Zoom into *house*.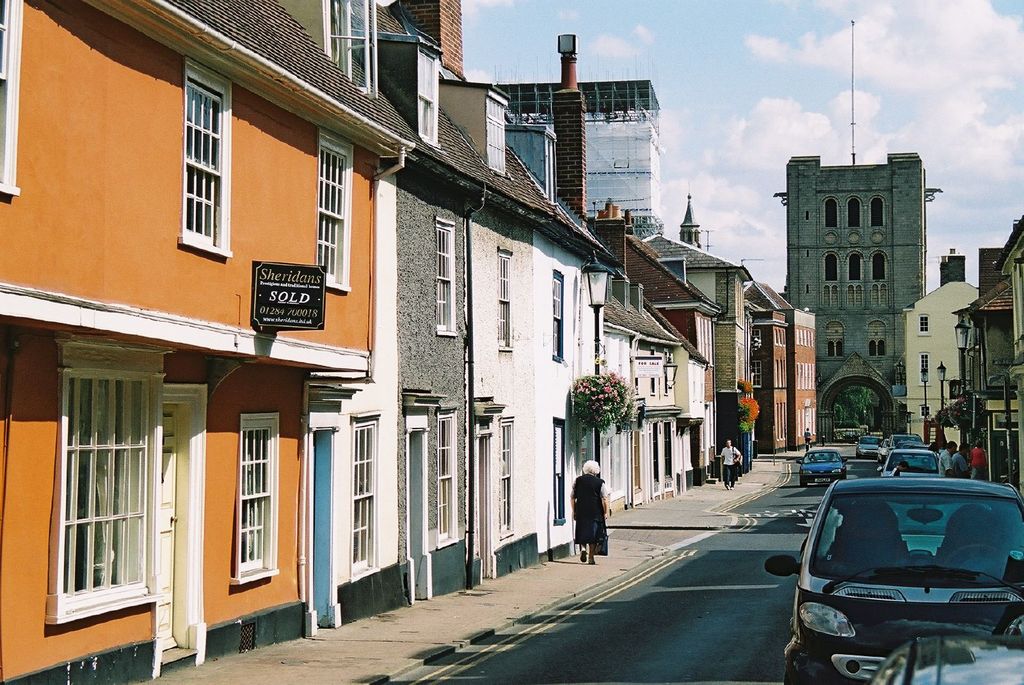
Zoom target: 583 282 705 478.
